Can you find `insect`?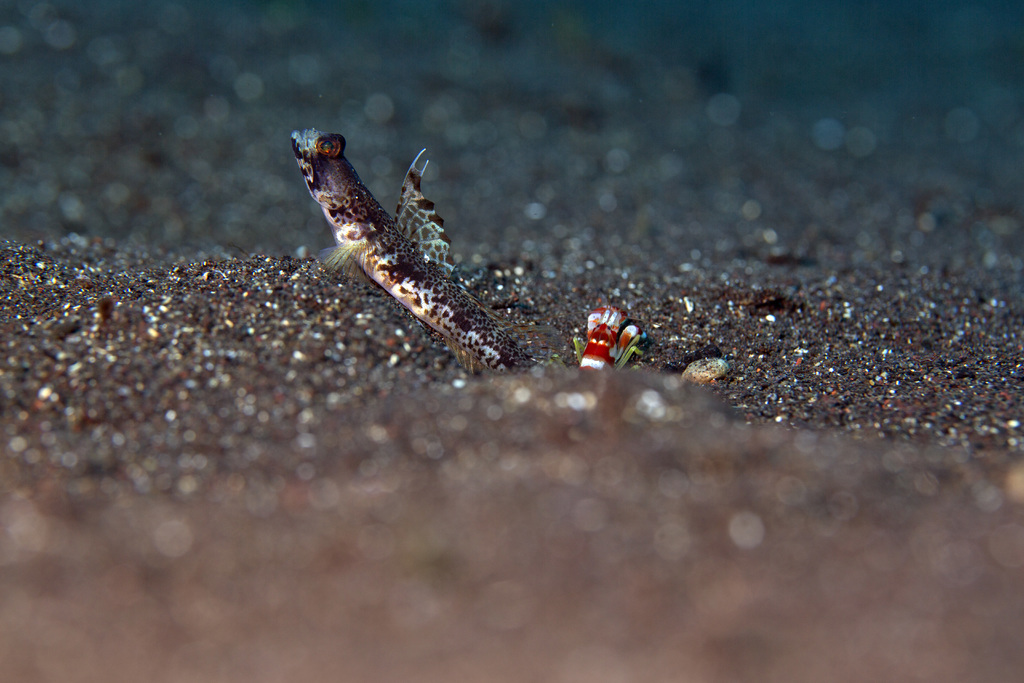
Yes, bounding box: bbox=[285, 128, 553, 381].
